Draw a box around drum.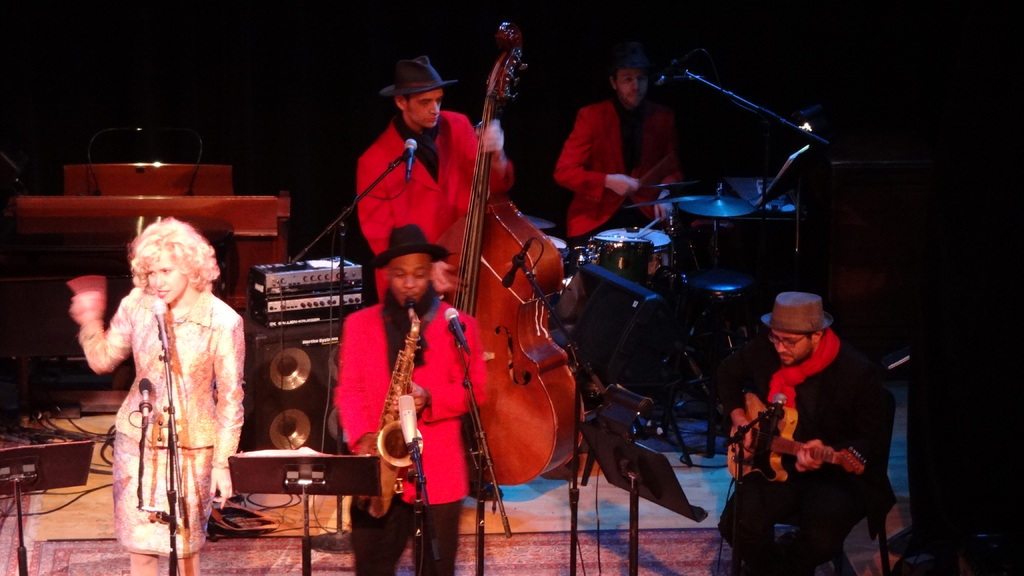
{"x1": 543, "y1": 234, "x2": 575, "y2": 266}.
